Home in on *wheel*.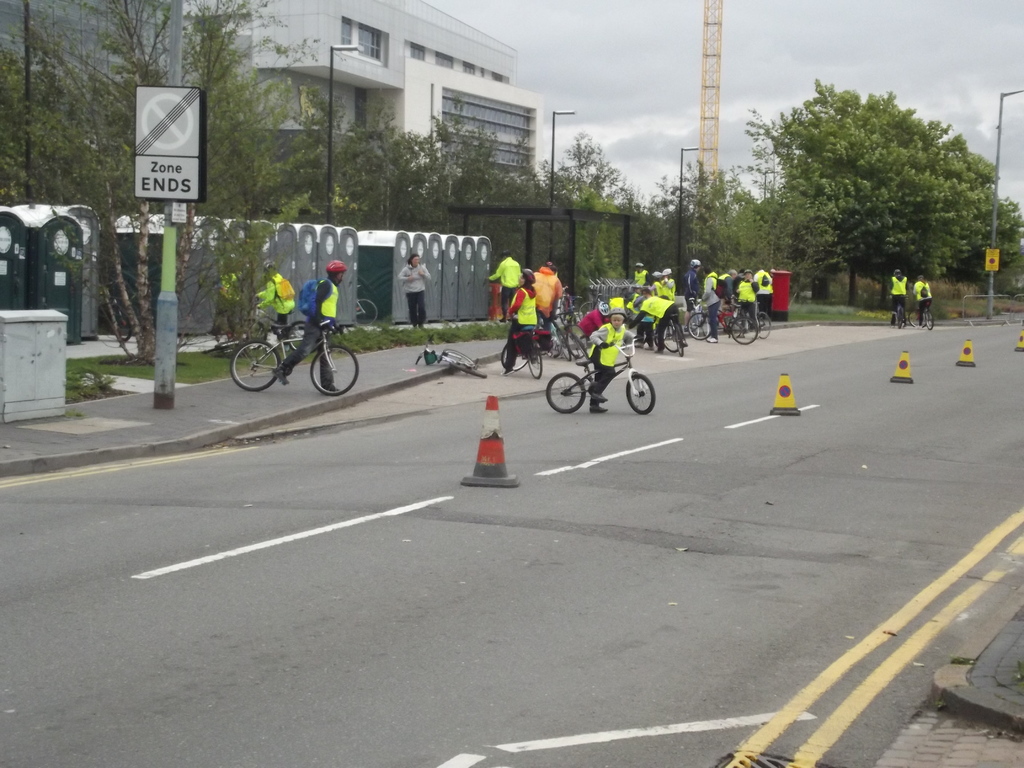
Homed in at box(688, 311, 713, 340).
